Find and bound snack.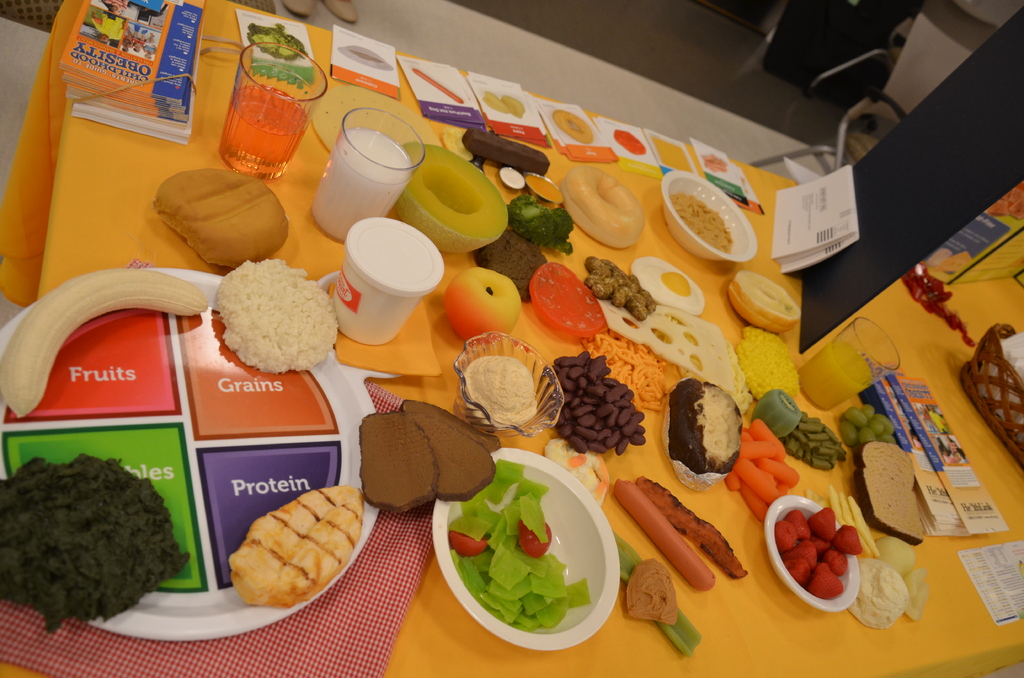
Bound: left=842, top=400, right=897, bottom=454.
